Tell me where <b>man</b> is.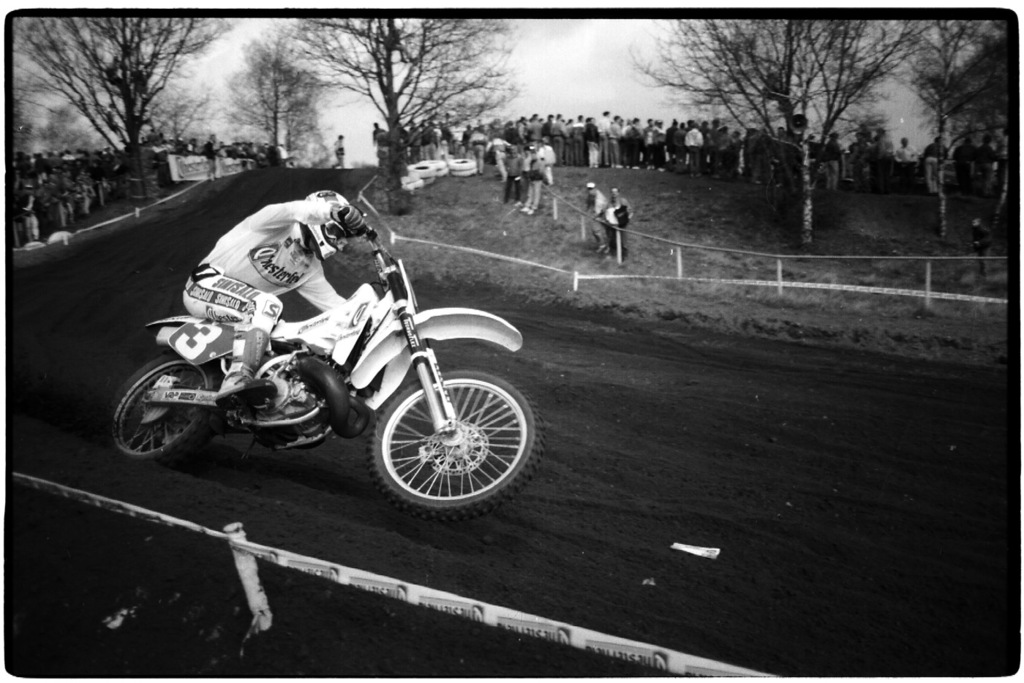
<b>man</b> is at pyautogui.locateOnScreen(494, 134, 517, 176).
